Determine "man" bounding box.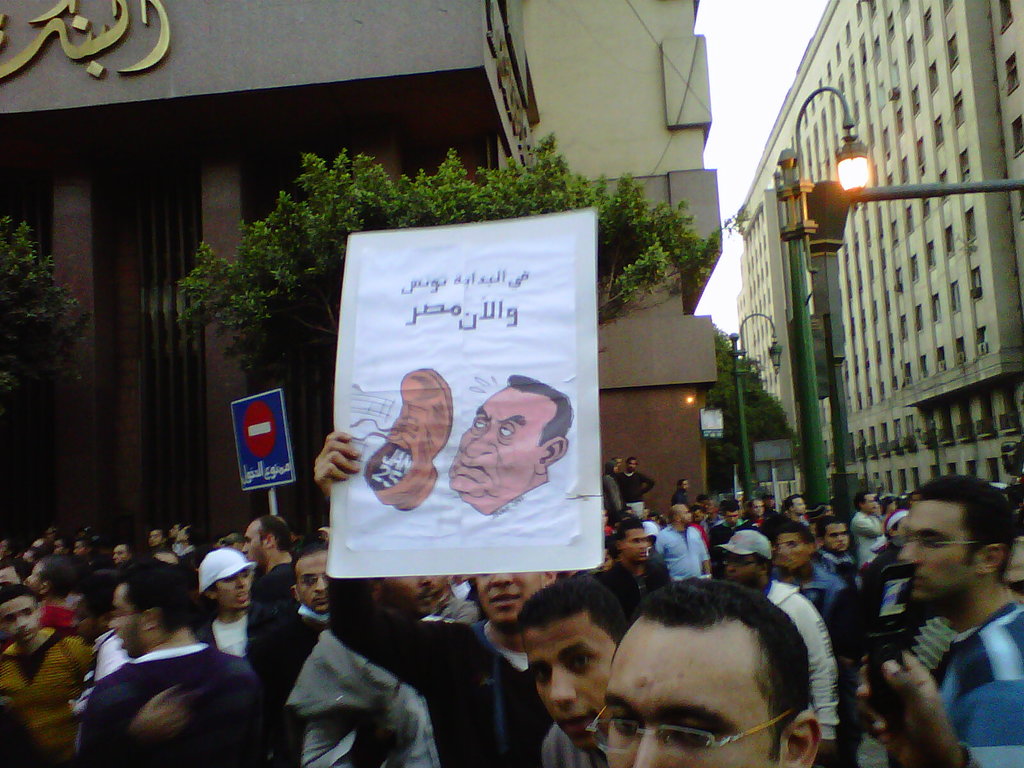
Determined: x1=599, y1=456, x2=618, y2=524.
